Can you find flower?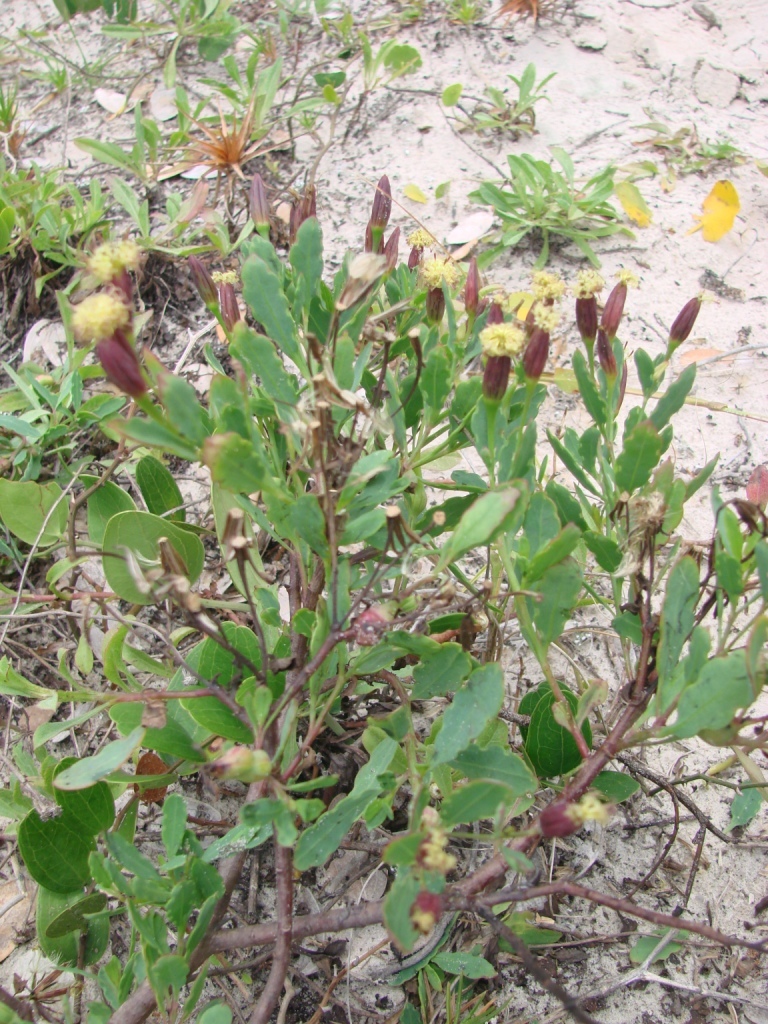
Yes, bounding box: [591,319,628,388].
